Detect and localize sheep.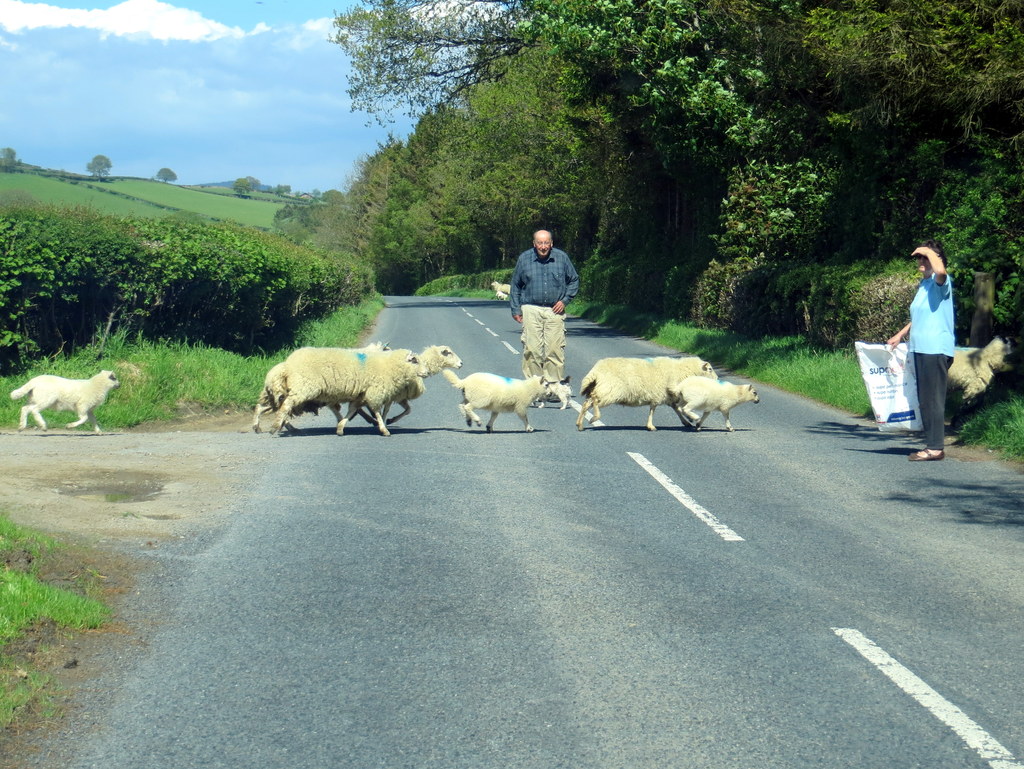
Localized at l=525, t=368, r=575, b=410.
